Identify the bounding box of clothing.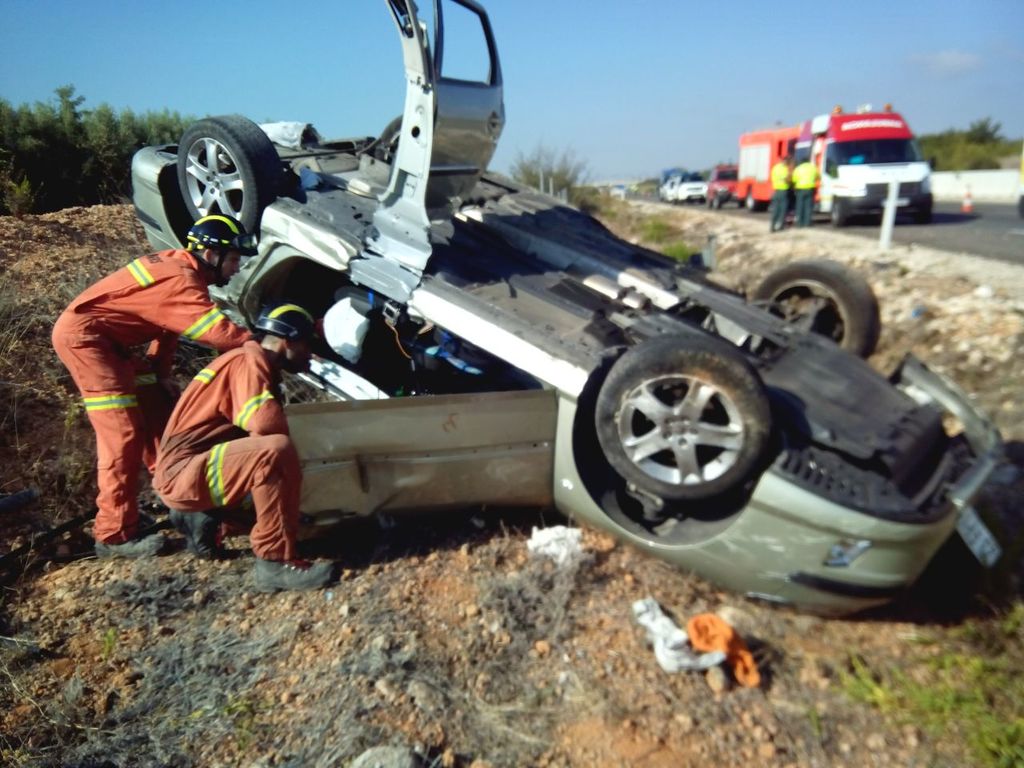
<box>152,342,312,558</box>.
